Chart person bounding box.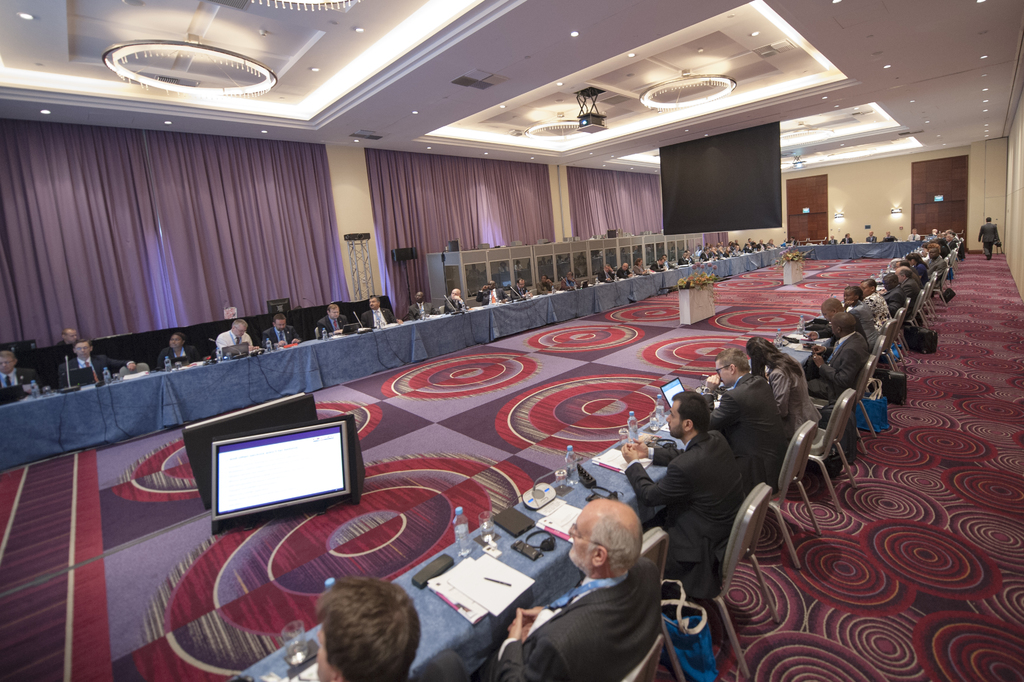
Charted: 655:374:762:655.
